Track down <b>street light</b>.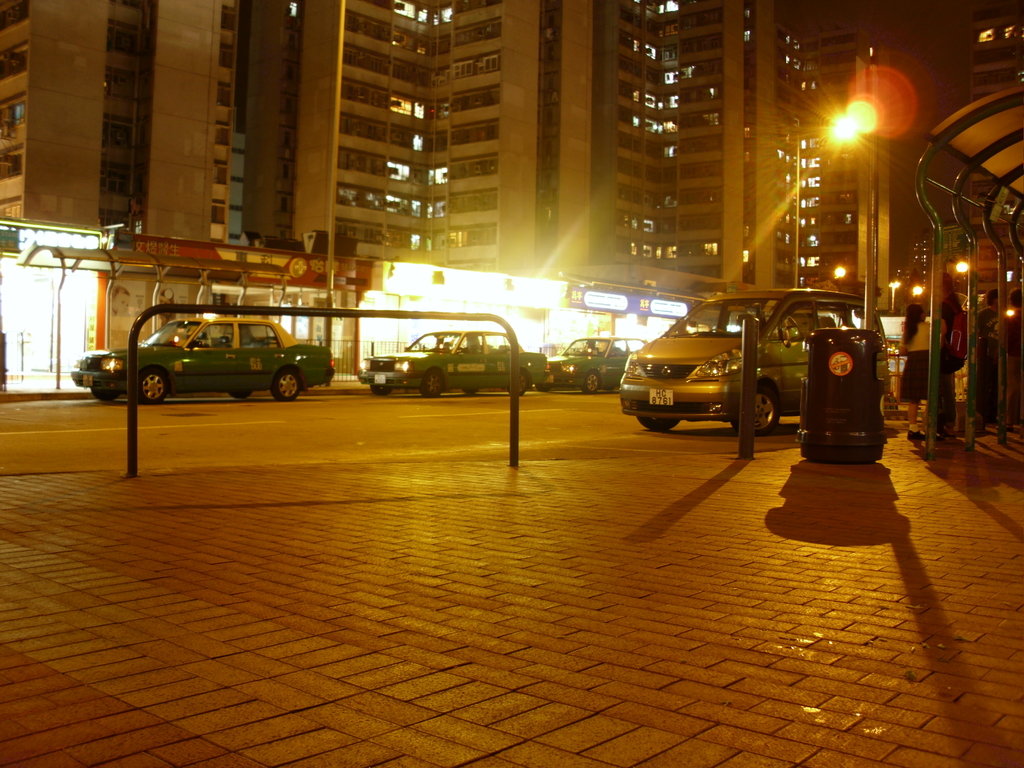
Tracked to bbox(836, 264, 846, 292).
